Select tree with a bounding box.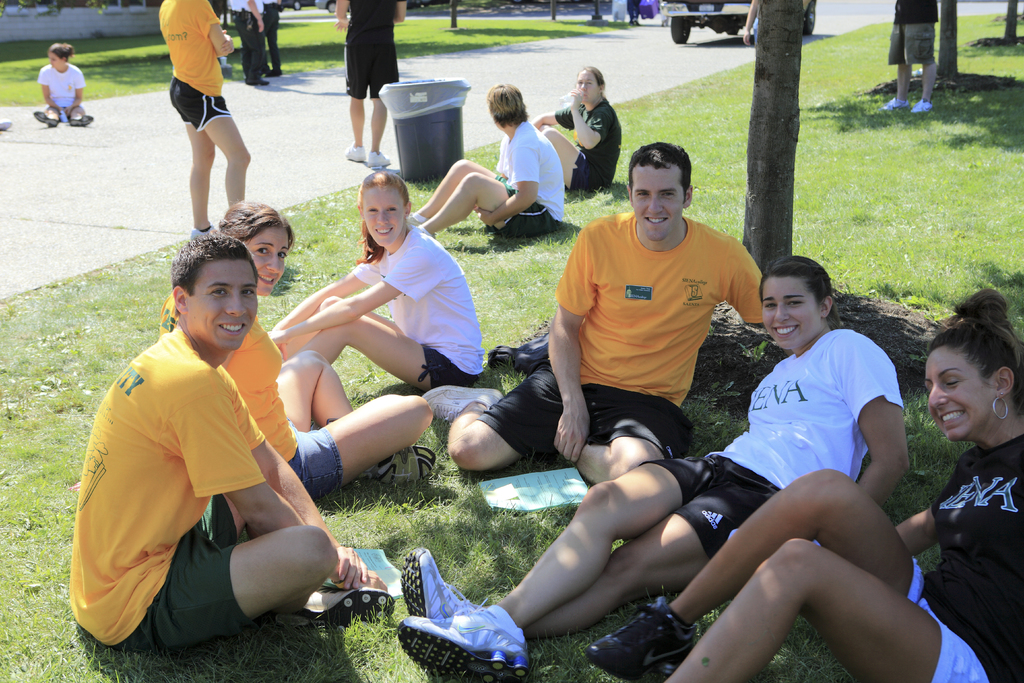
{"left": 589, "top": 0, "right": 610, "bottom": 26}.
